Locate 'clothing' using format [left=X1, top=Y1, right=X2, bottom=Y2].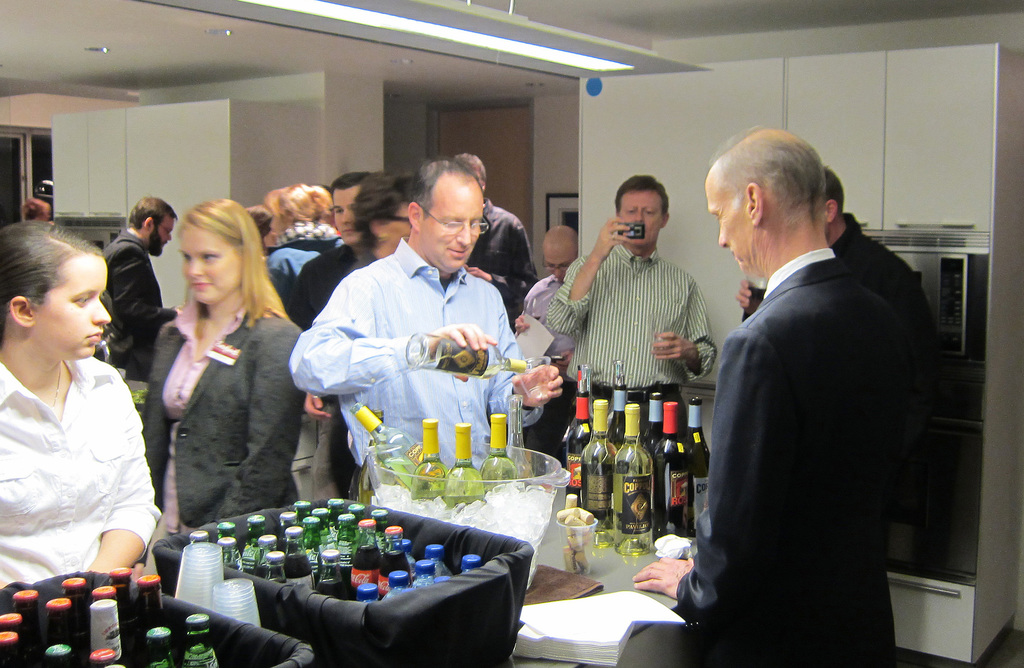
[left=662, top=239, right=945, bottom=662].
